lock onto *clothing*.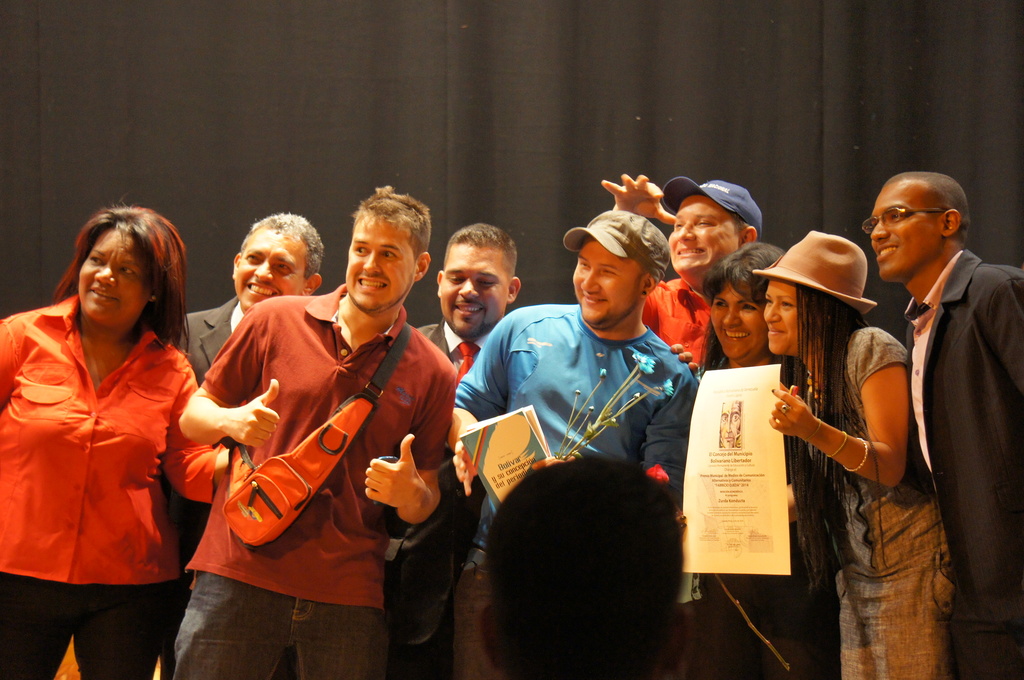
Locked: locate(451, 303, 703, 578).
